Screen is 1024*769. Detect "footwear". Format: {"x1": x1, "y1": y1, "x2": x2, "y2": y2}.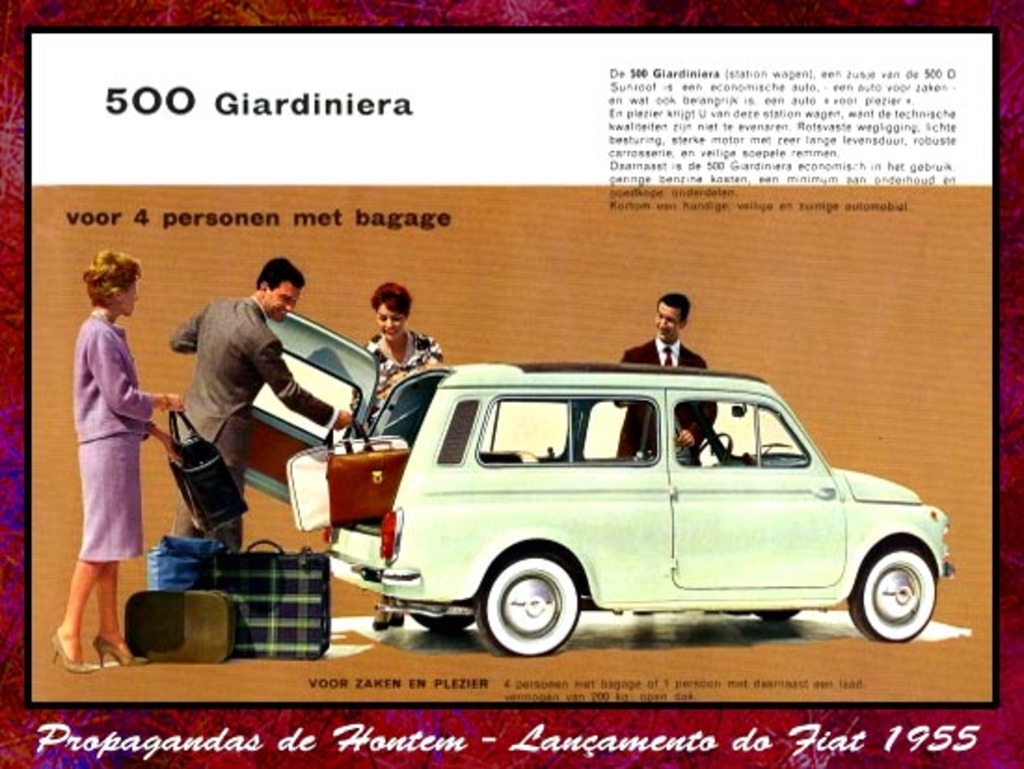
{"x1": 50, "y1": 629, "x2": 93, "y2": 674}.
